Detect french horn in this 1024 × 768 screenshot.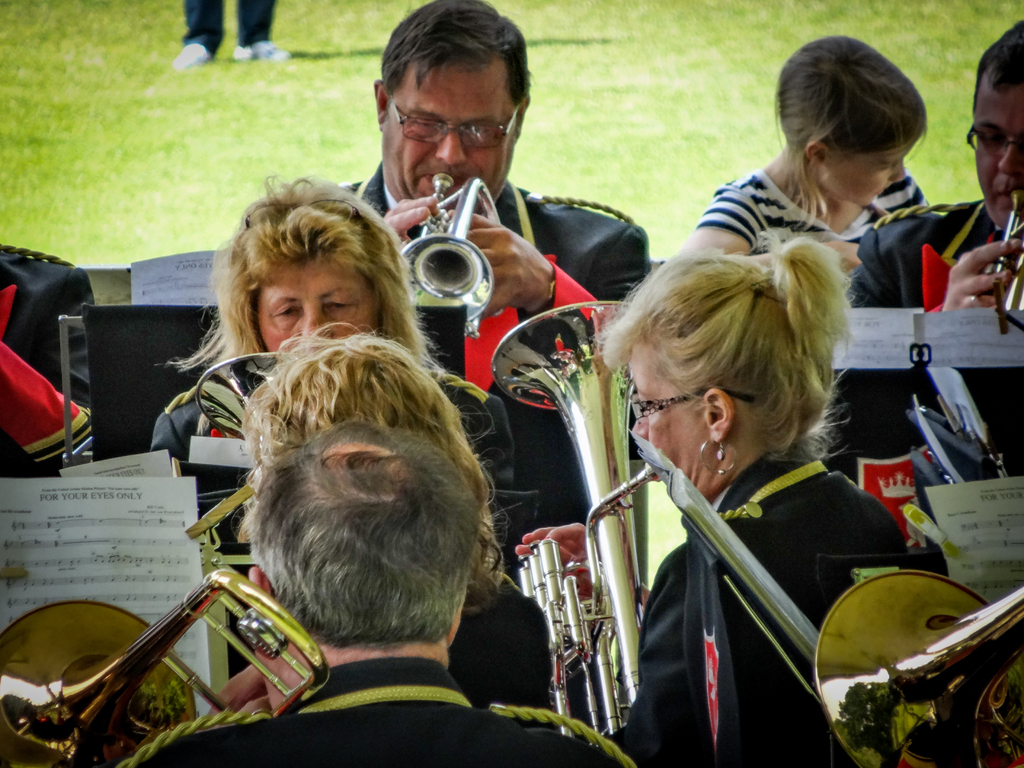
Detection: (x1=482, y1=295, x2=639, y2=741).
